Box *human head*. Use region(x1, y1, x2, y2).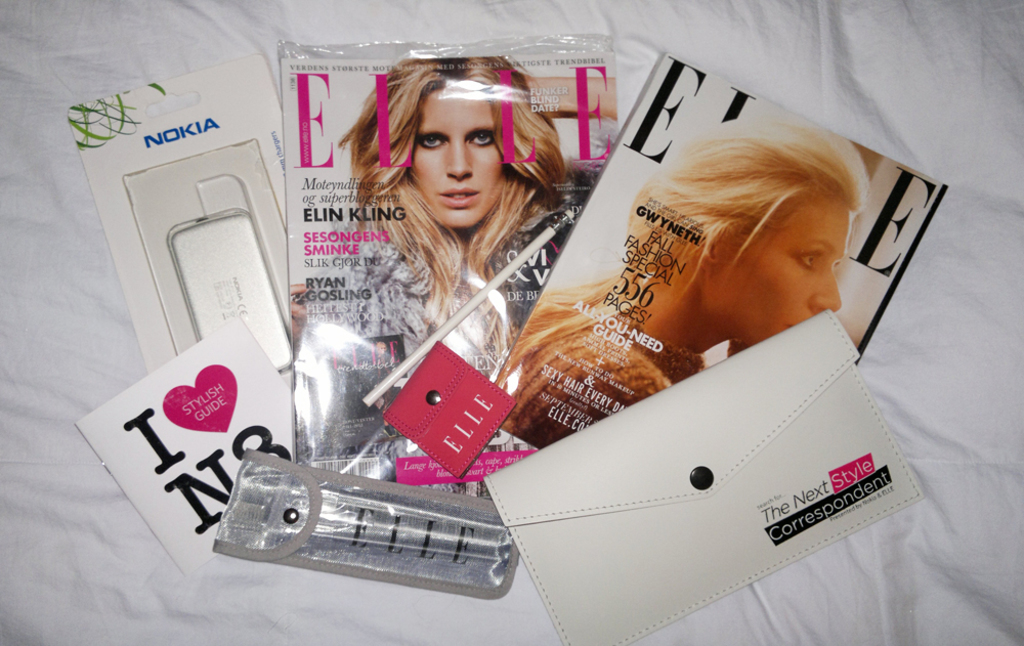
region(631, 114, 881, 356).
